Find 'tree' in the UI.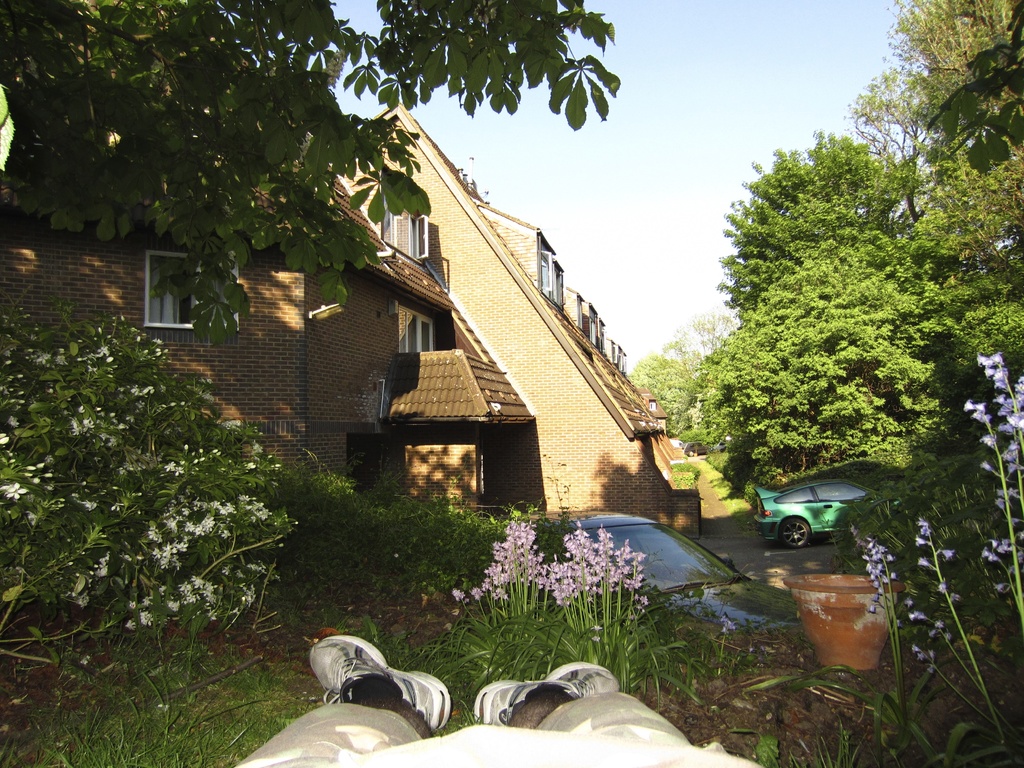
UI element at l=629, t=308, r=739, b=436.
